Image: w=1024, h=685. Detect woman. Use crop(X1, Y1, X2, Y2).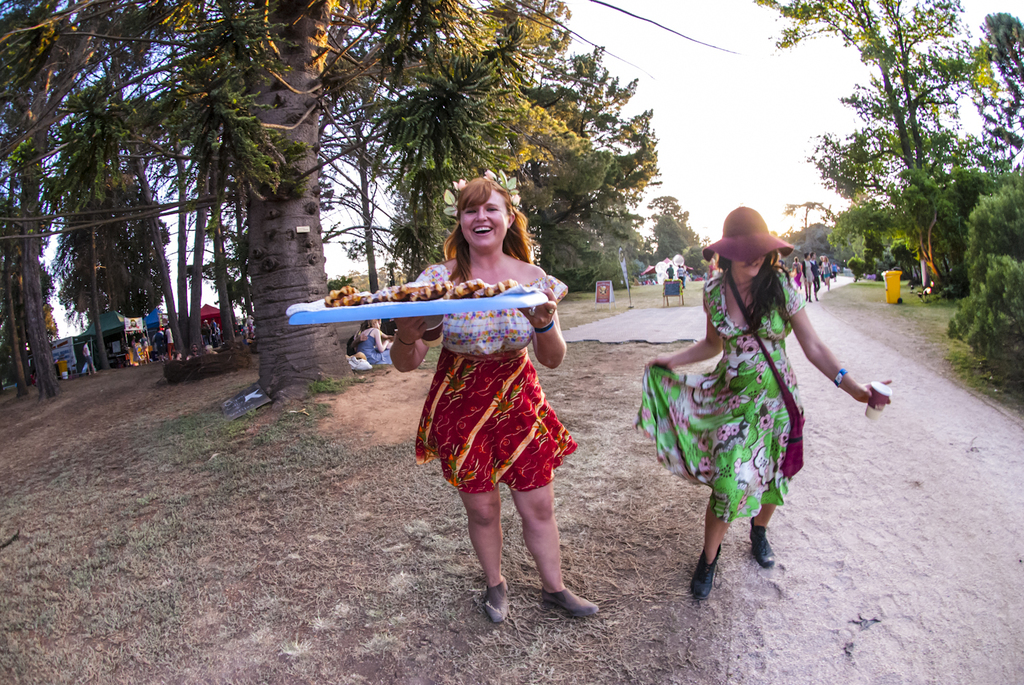
crop(346, 317, 398, 367).
